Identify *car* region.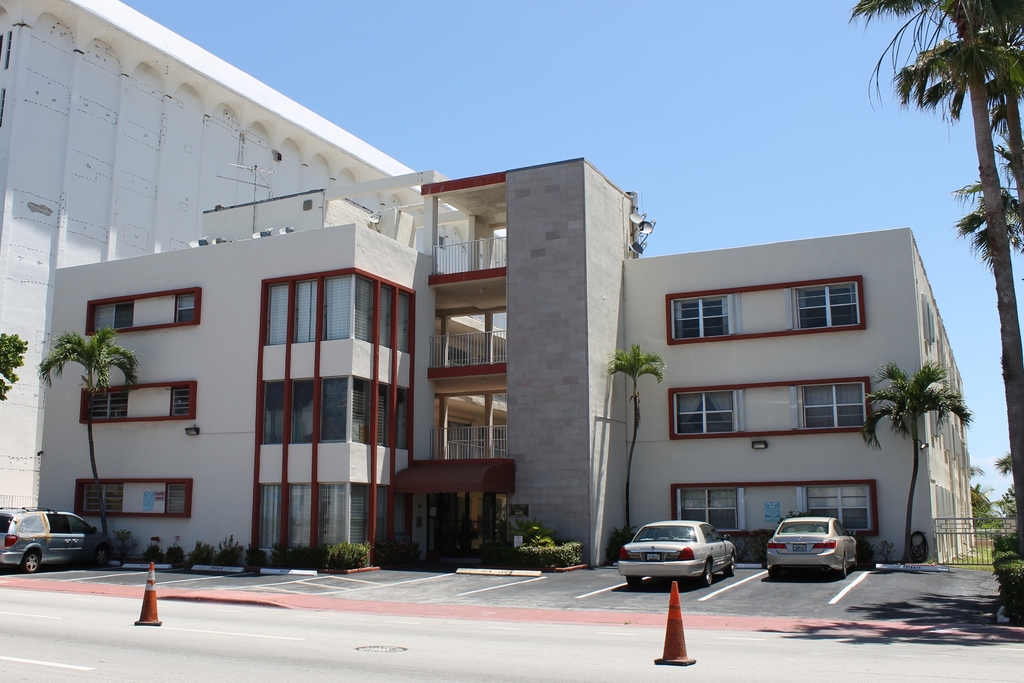
Region: rect(0, 496, 122, 568).
